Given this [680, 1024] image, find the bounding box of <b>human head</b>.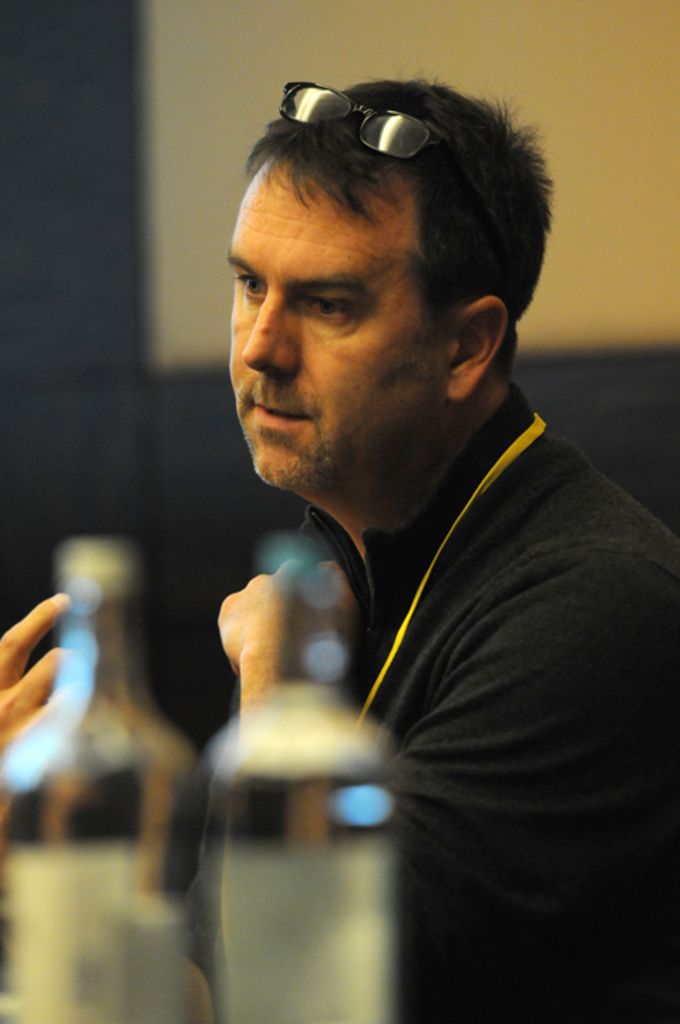
(248, 68, 511, 455).
